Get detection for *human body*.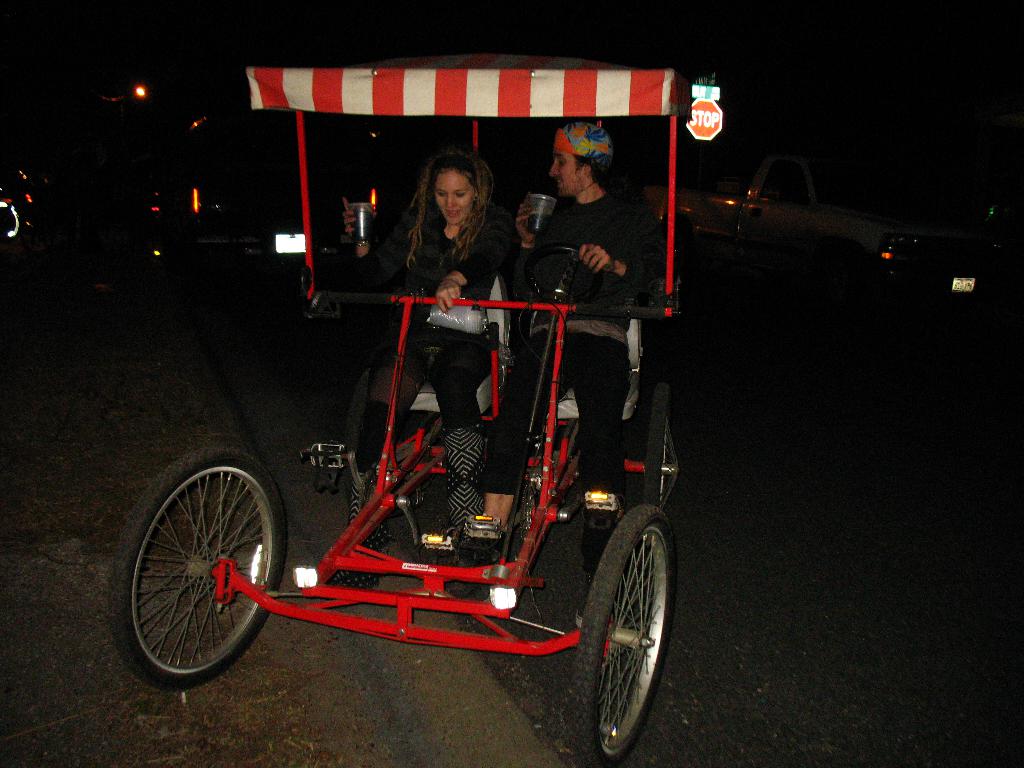
Detection: locate(477, 117, 652, 525).
